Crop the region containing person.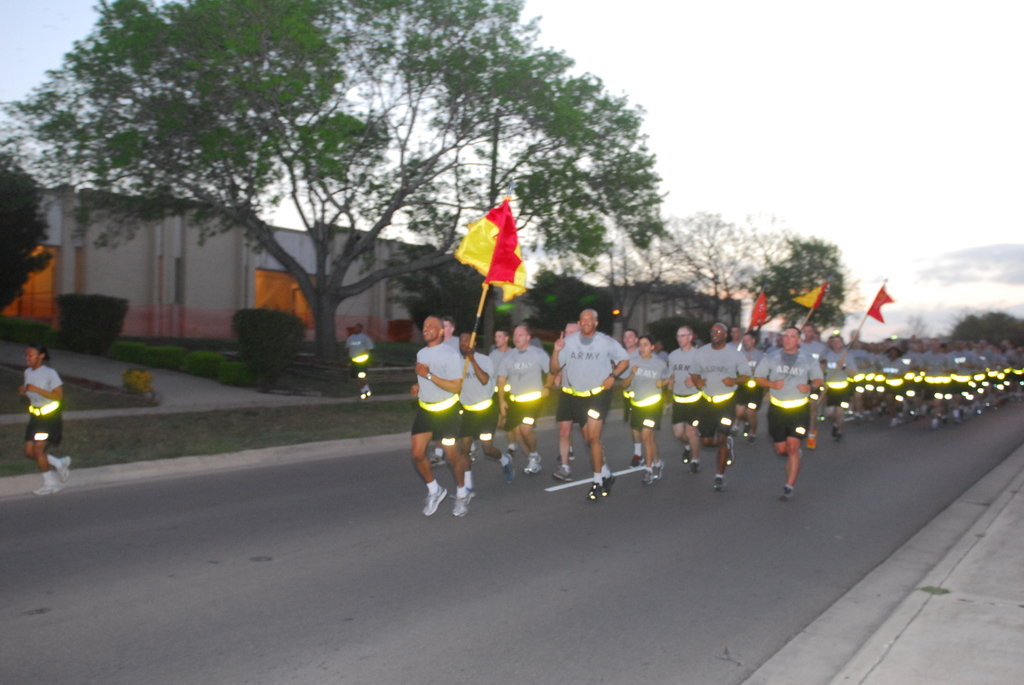
Crop region: crop(409, 308, 473, 514).
